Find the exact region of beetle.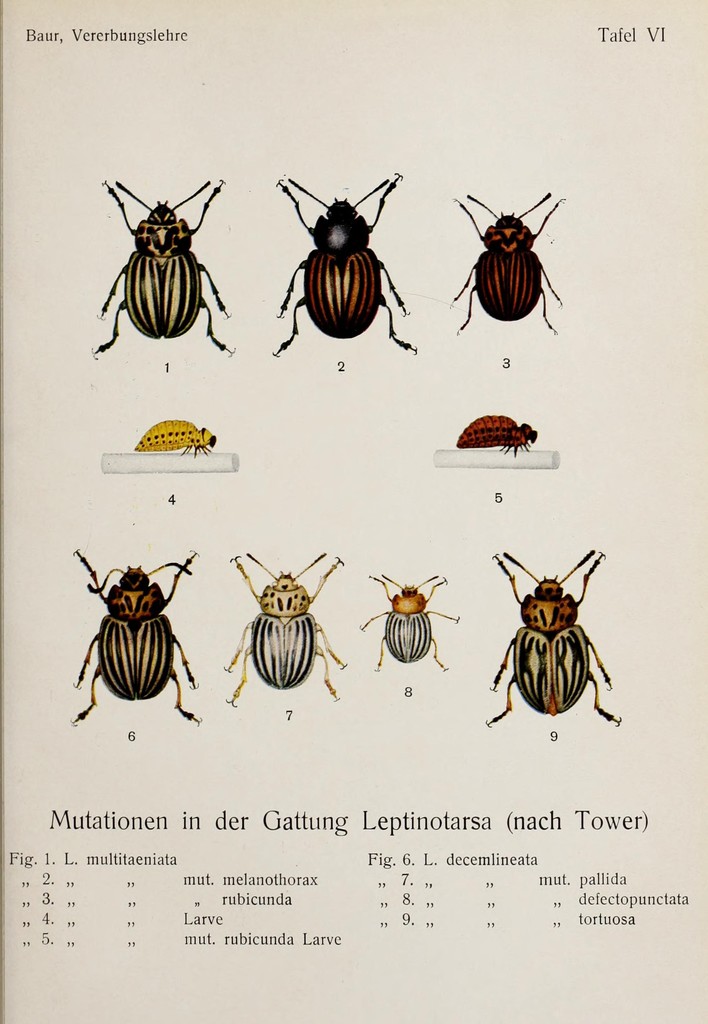
Exact region: BBox(68, 557, 199, 731).
